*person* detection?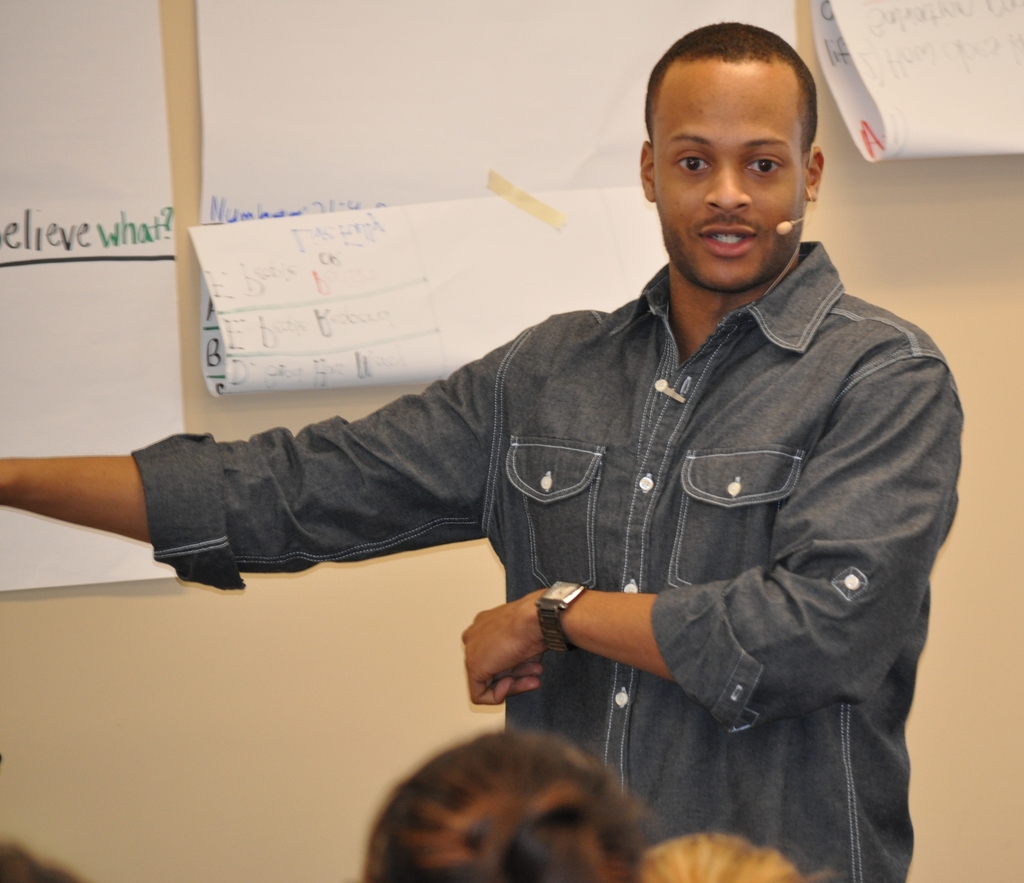
x1=357 y1=727 x2=651 y2=882
